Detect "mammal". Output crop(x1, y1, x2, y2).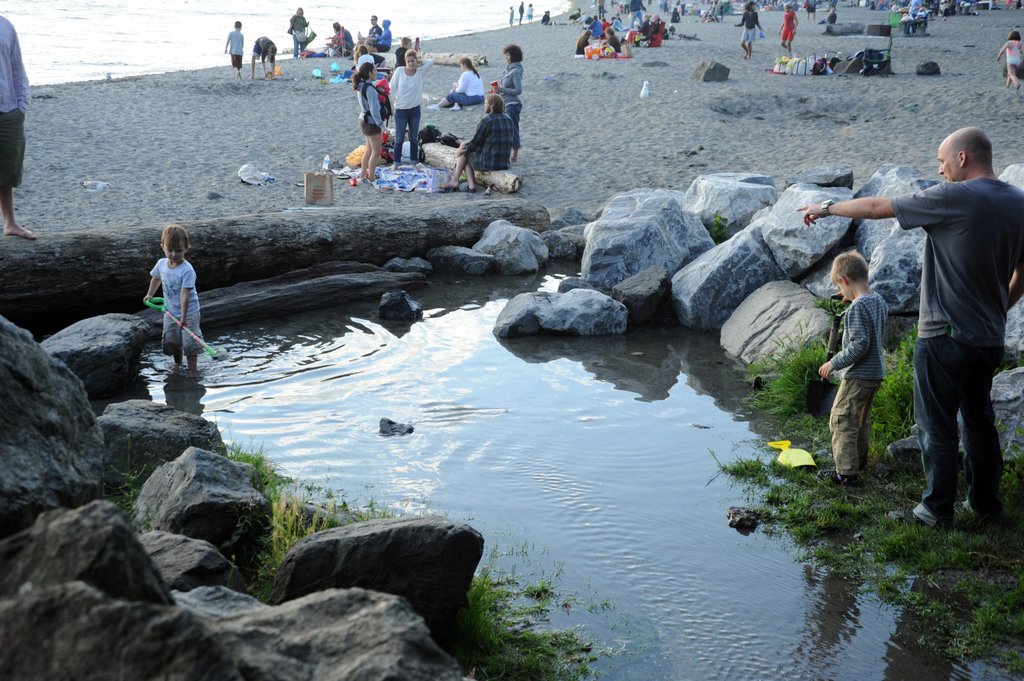
crop(609, 0, 614, 8).
